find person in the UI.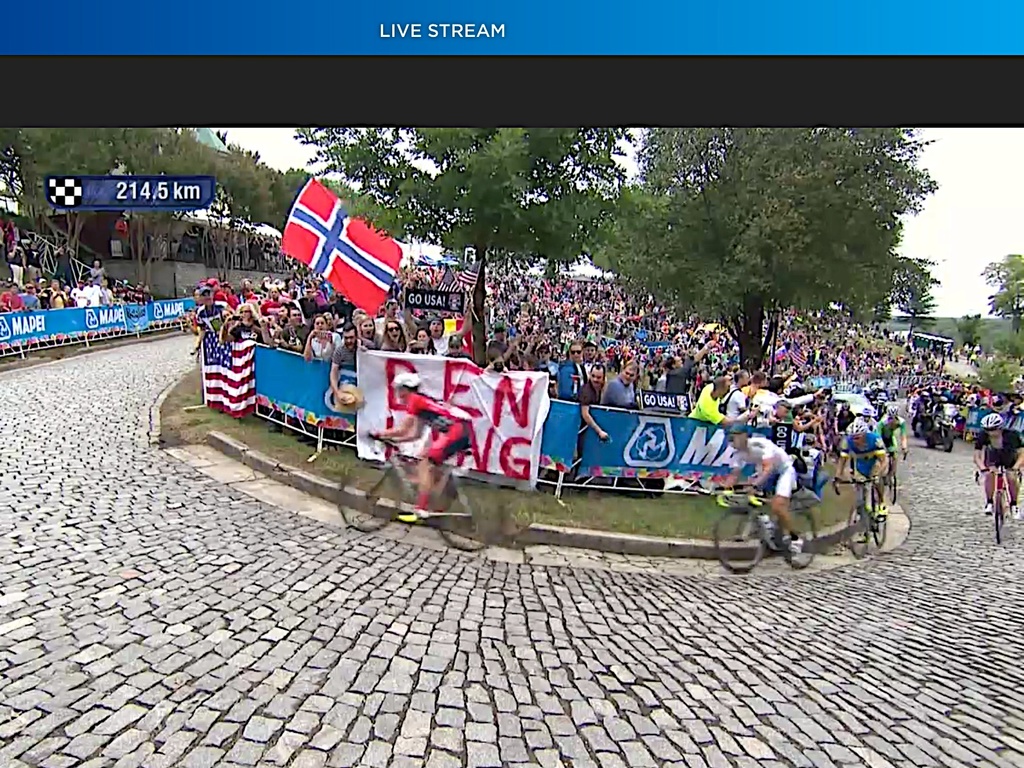
UI element at pyautogui.locateOnScreen(365, 372, 476, 524).
